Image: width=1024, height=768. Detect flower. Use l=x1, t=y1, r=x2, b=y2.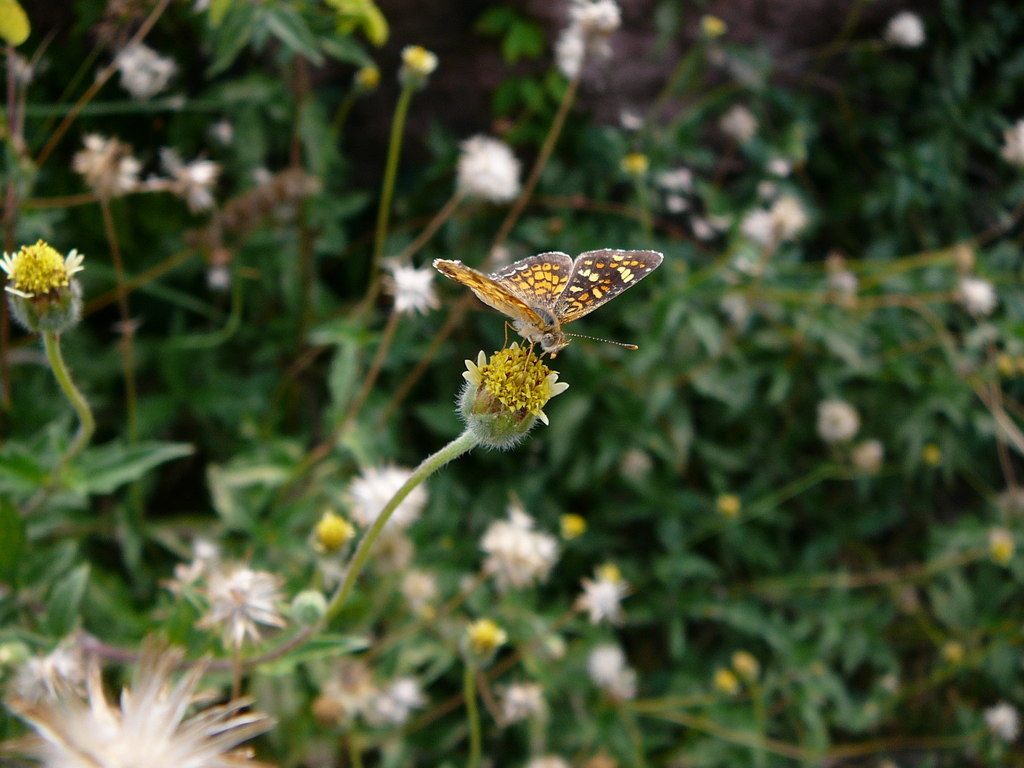
l=718, t=108, r=753, b=145.
